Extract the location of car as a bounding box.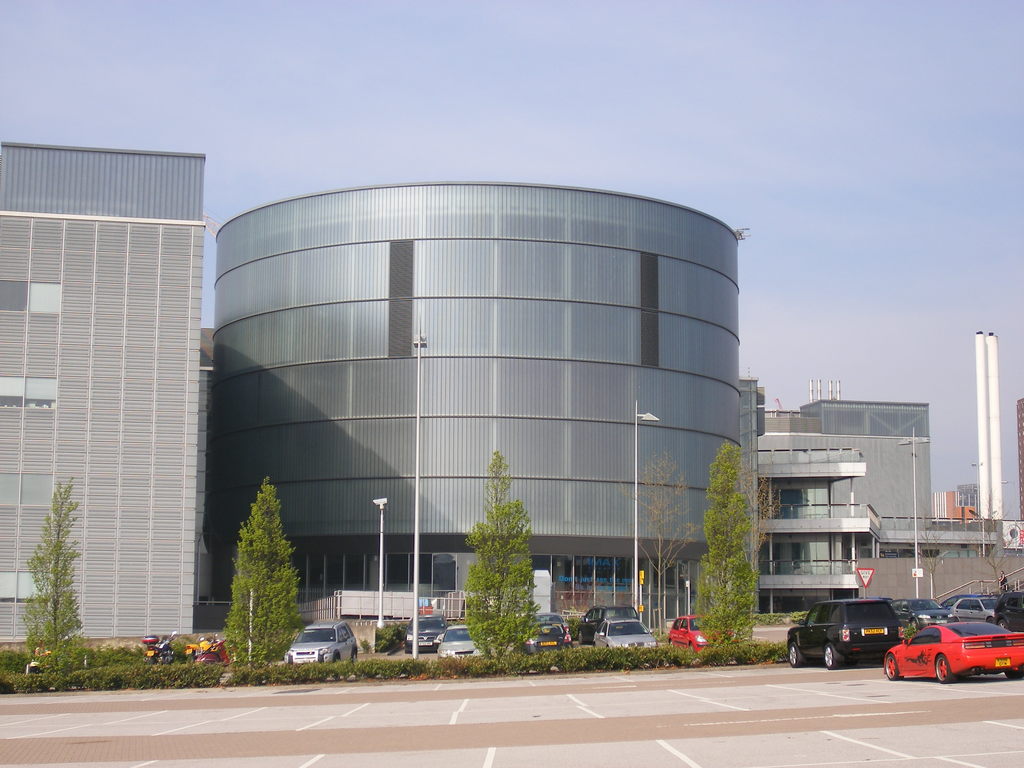
788/600/903/672.
